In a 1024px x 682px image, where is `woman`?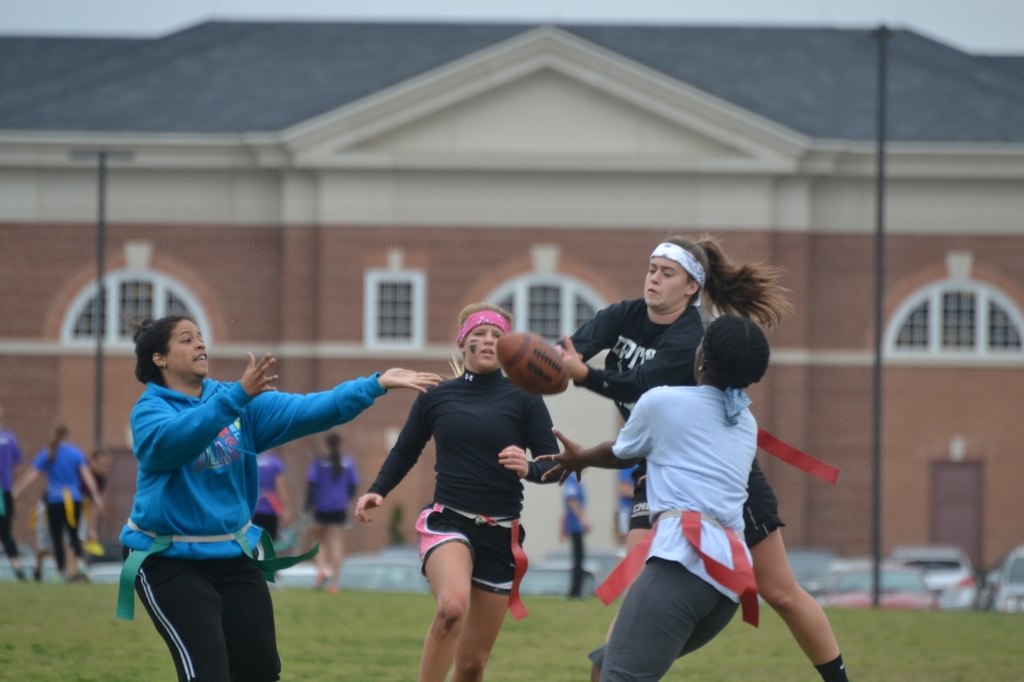
bbox=(353, 302, 562, 681).
